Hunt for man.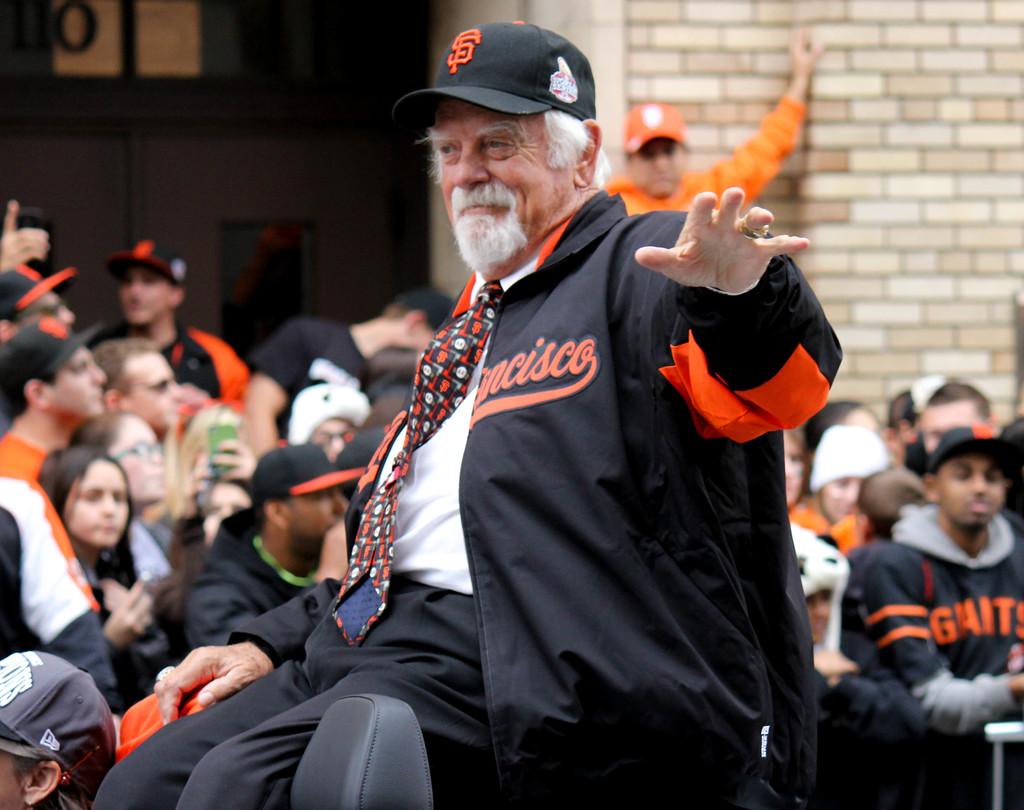
Hunted down at region(241, 285, 454, 444).
